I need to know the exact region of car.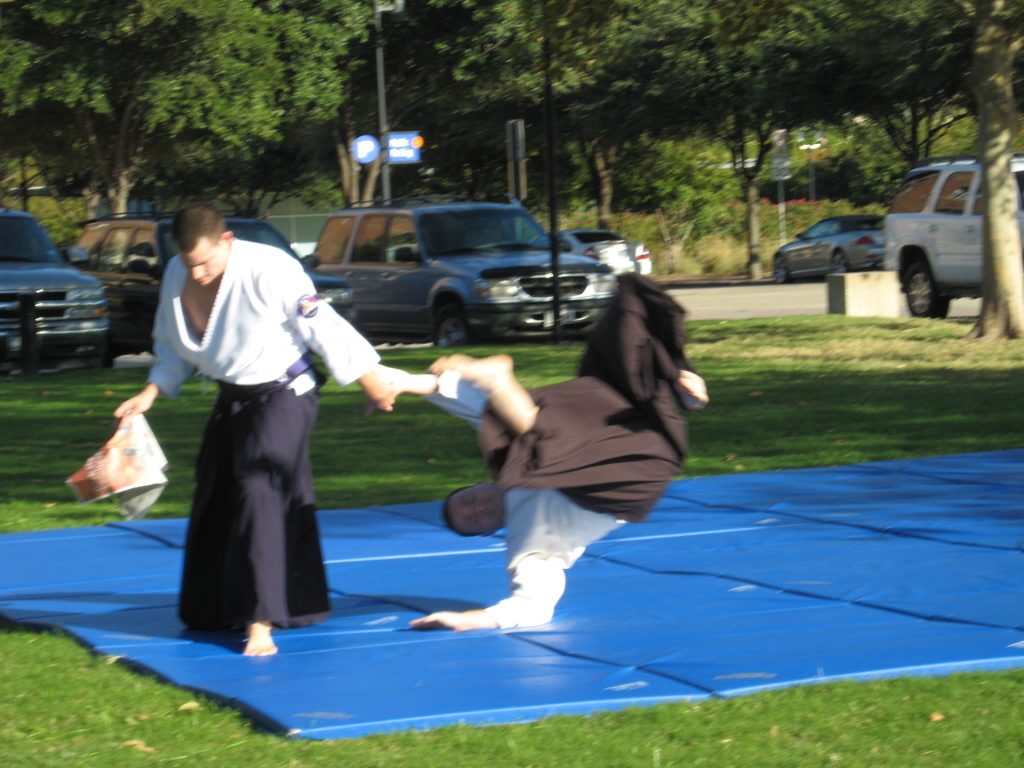
Region: <bbox>767, 210, 884, 287</bbox>.
